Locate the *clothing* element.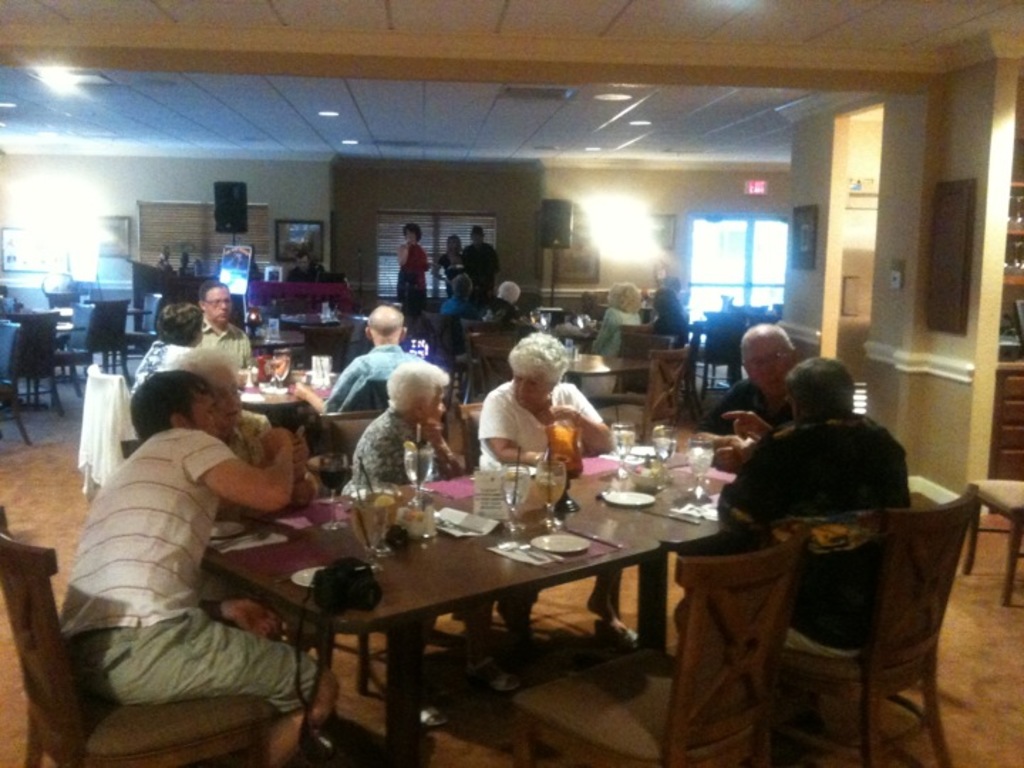
Element bbox: <bbox>593, 304, 641, 378</bbox>.
